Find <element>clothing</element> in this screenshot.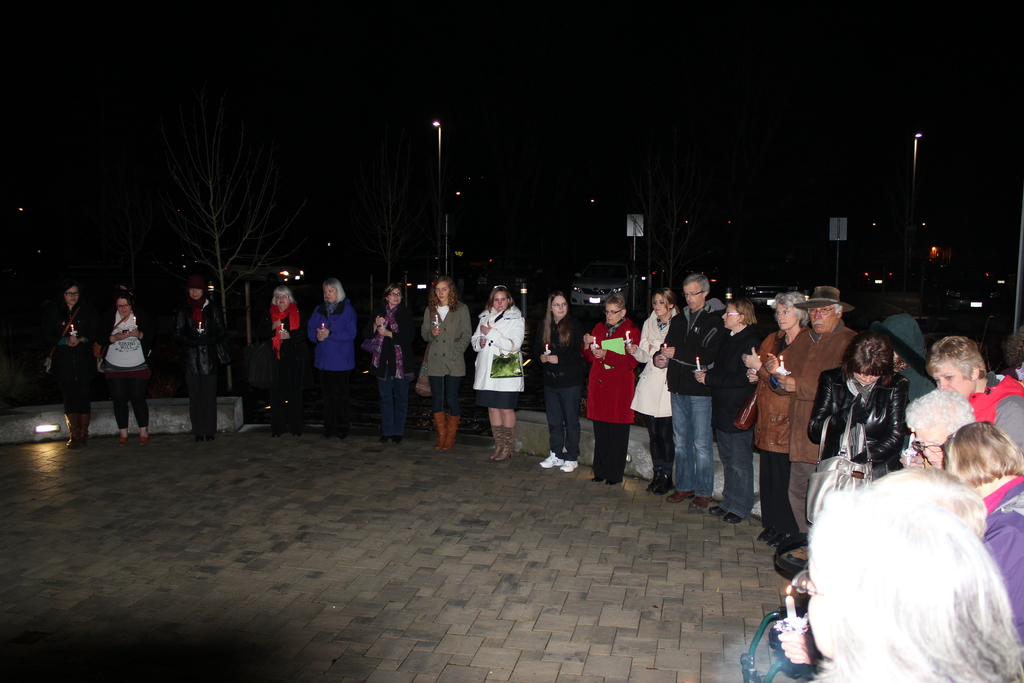
The bounding box for <element>clothing</element> is 173/299/234/436.
